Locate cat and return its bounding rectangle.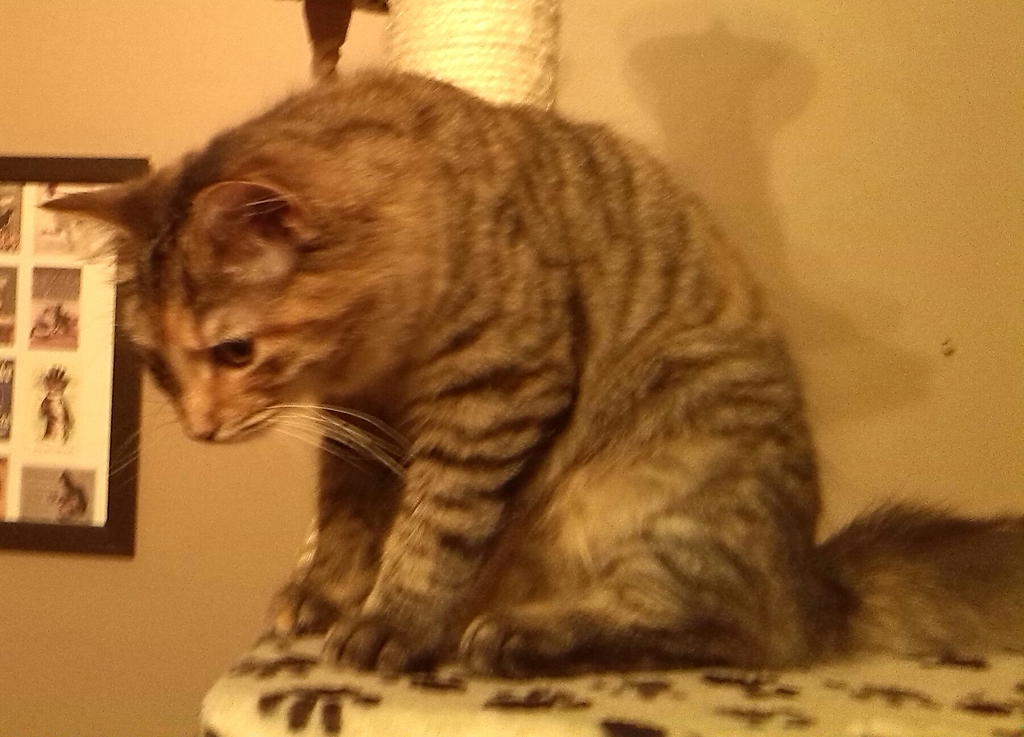
box(33, 61, 1023, 679).
